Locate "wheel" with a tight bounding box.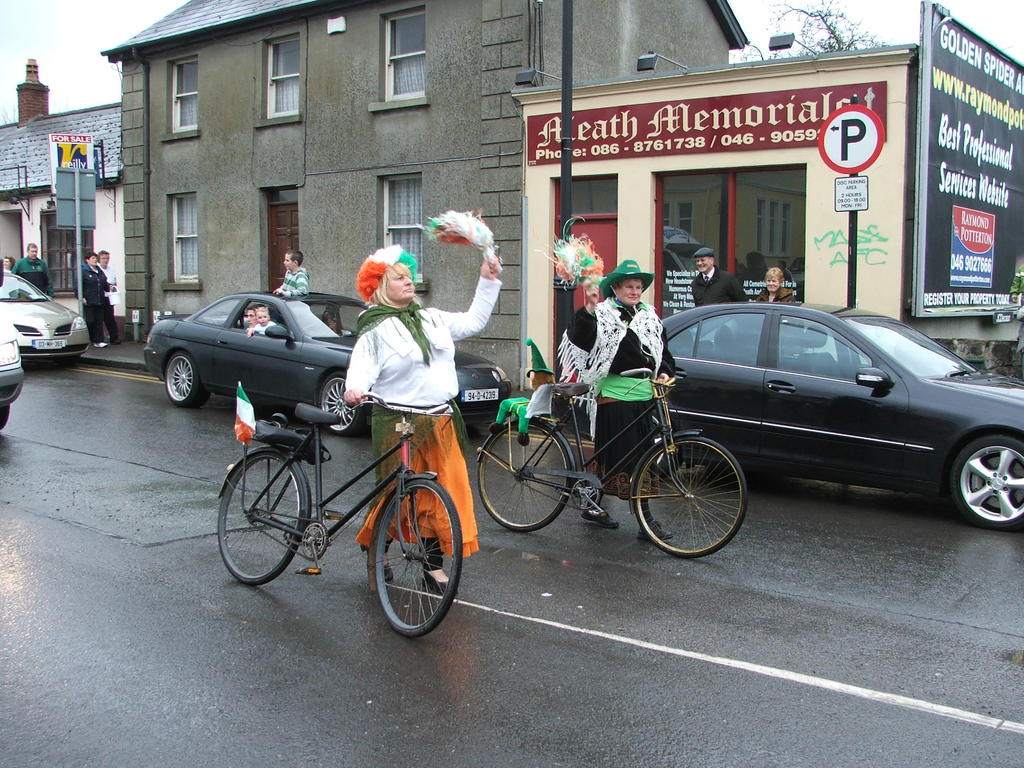
<box>316,373,365,435</box>.
